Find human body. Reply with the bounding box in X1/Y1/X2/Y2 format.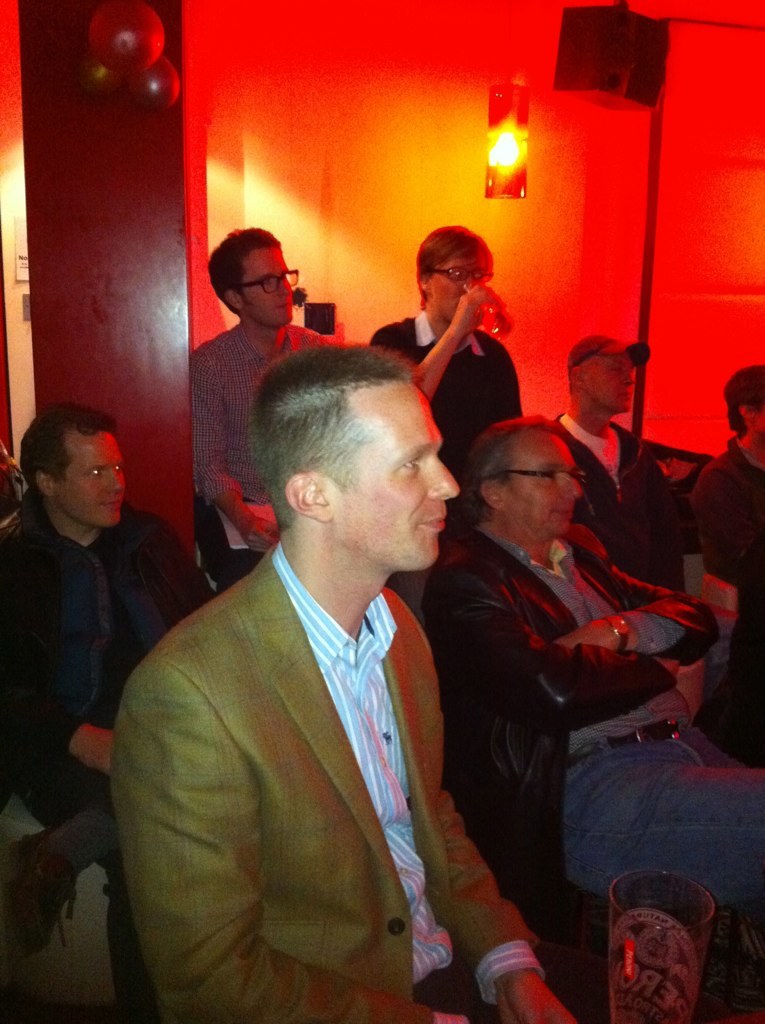
685/362/764/738.
